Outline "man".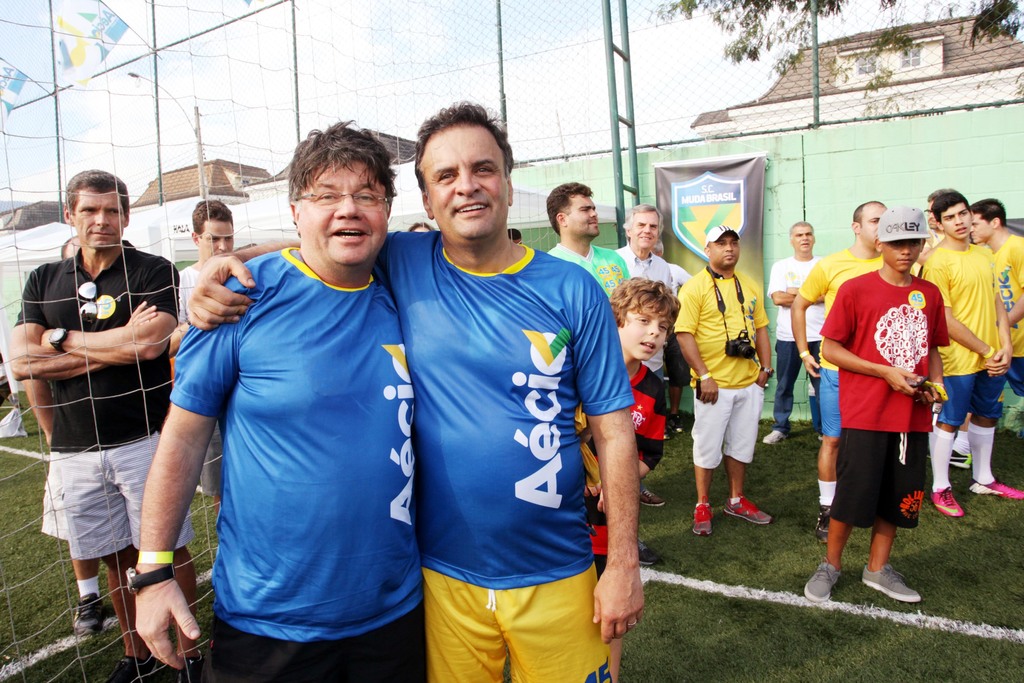
Outline: bbox(0, 163, 179, 682).
